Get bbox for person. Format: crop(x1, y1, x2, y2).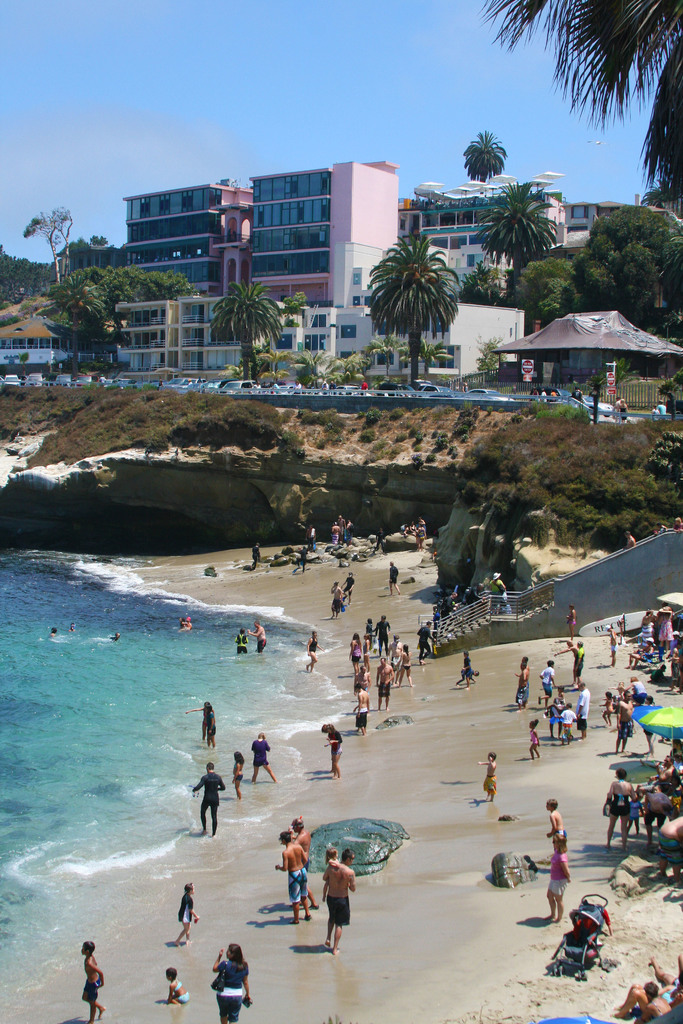
crop(616, 689, 636, 755).
